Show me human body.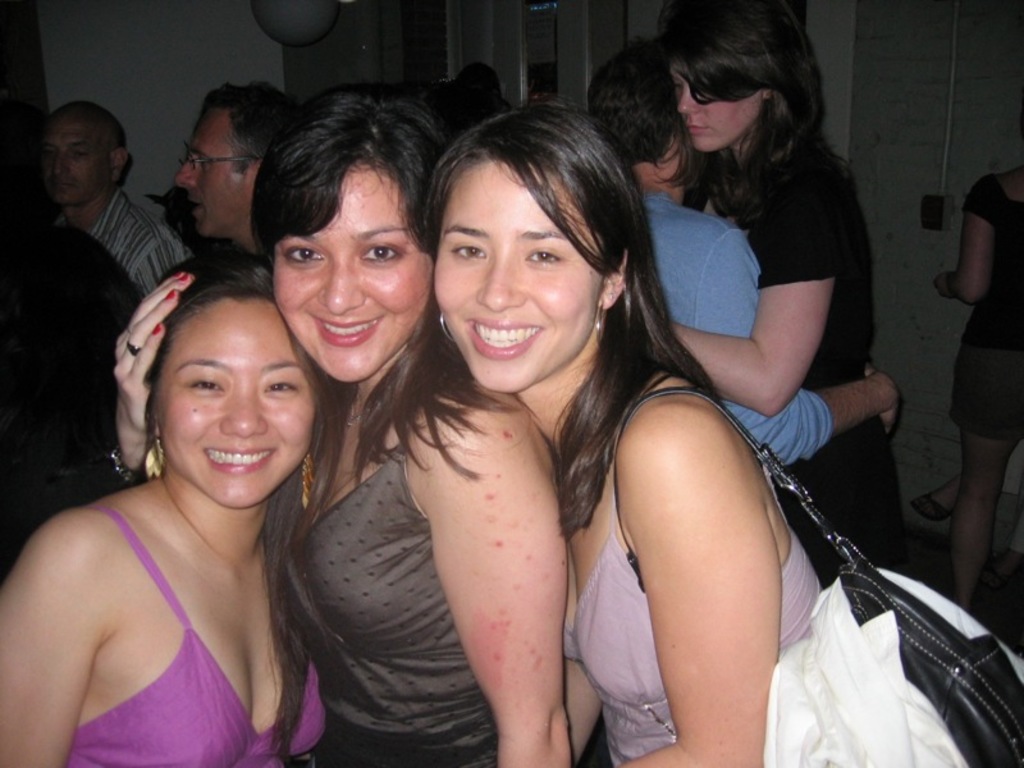
human body is here: left=929, top=164, right=1023, bottom=614.
